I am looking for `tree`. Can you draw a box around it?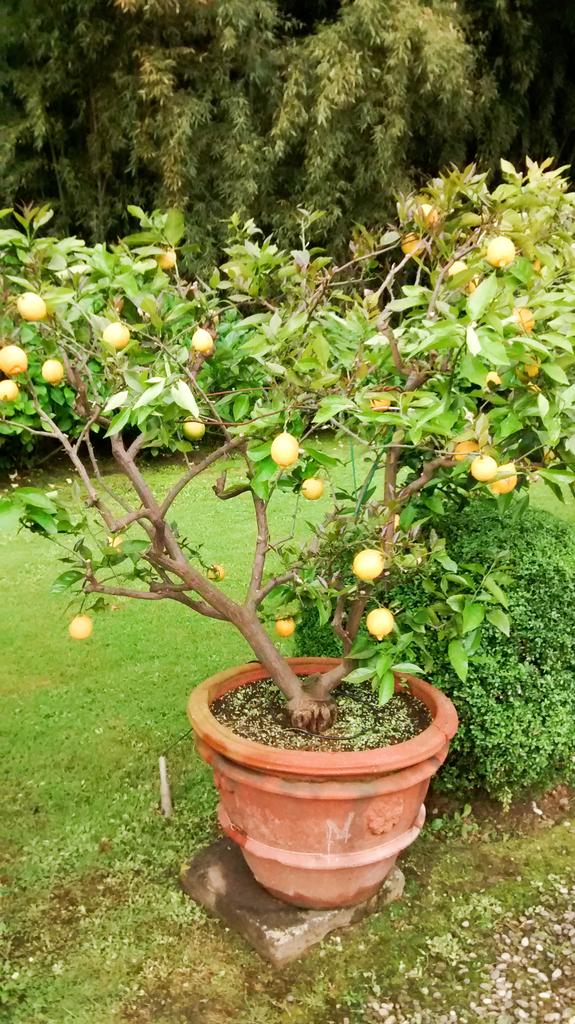
Sure, the bounding box is bbox(53, 0, 122, 241).
